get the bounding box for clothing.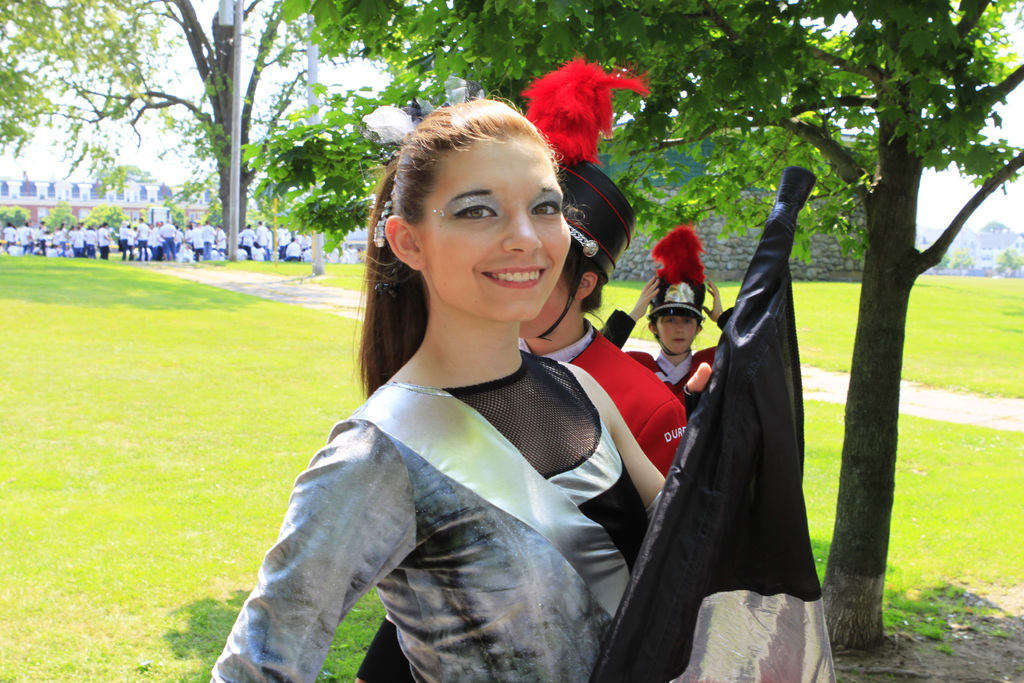
[x1=237, y1=248, x2=246, y2=263].
